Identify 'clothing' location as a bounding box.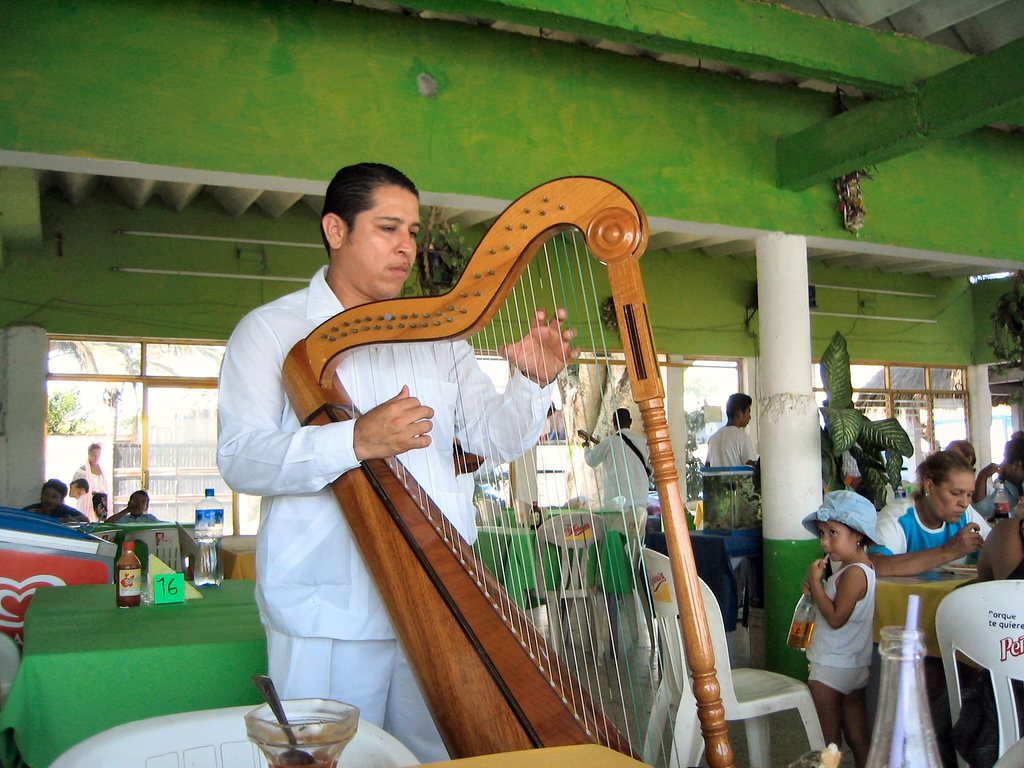
973,467,1002,513.
